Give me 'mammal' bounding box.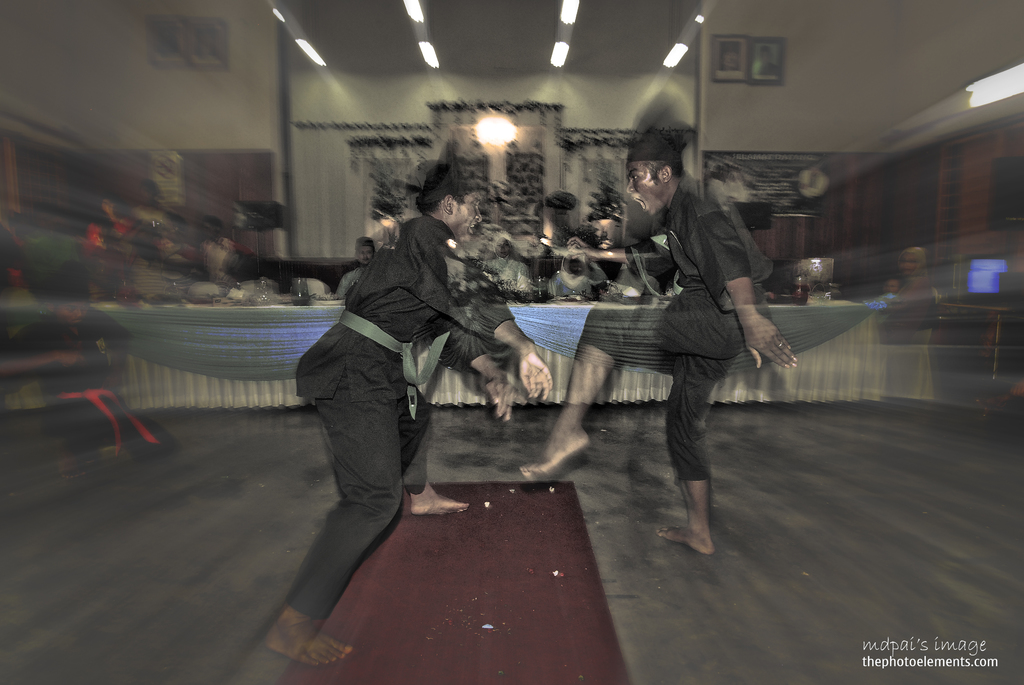
pyautogui.locateOnScreen(92, 197, 136, 248).
